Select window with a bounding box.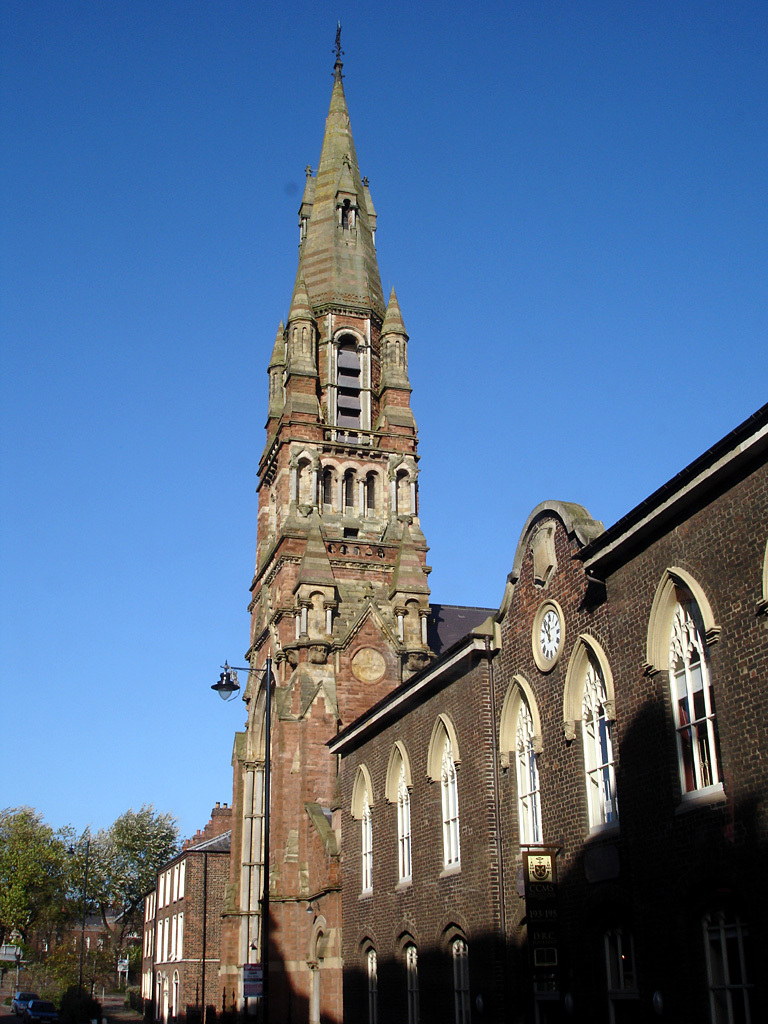
<bbox>436, 738, 461, 873</bbox>.
